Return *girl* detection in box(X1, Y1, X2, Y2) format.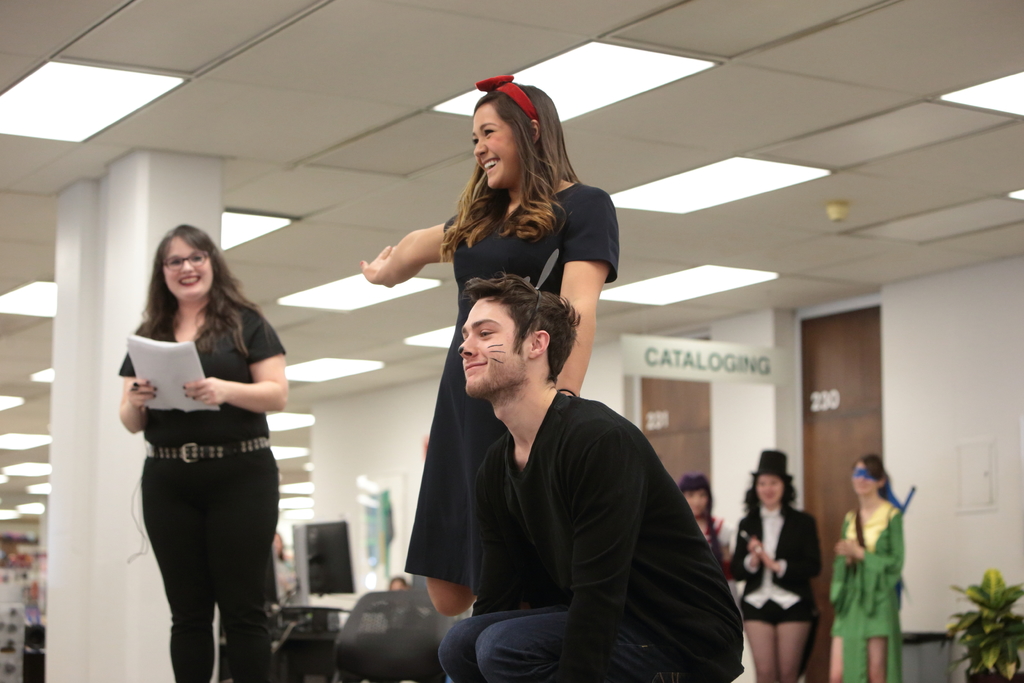
box(680, 473, 726, 572).
